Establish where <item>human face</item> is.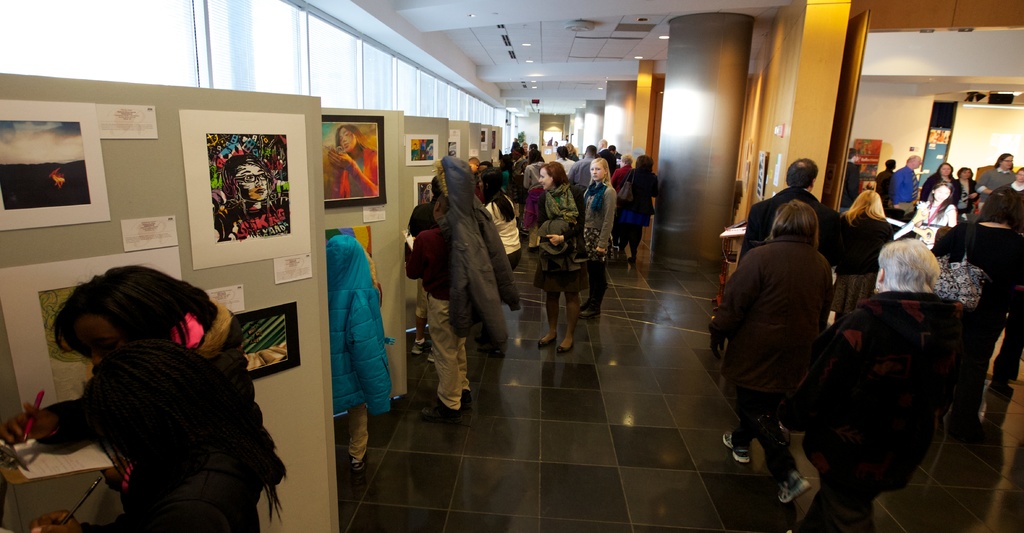
Established at (538, 168, 556, 190).
